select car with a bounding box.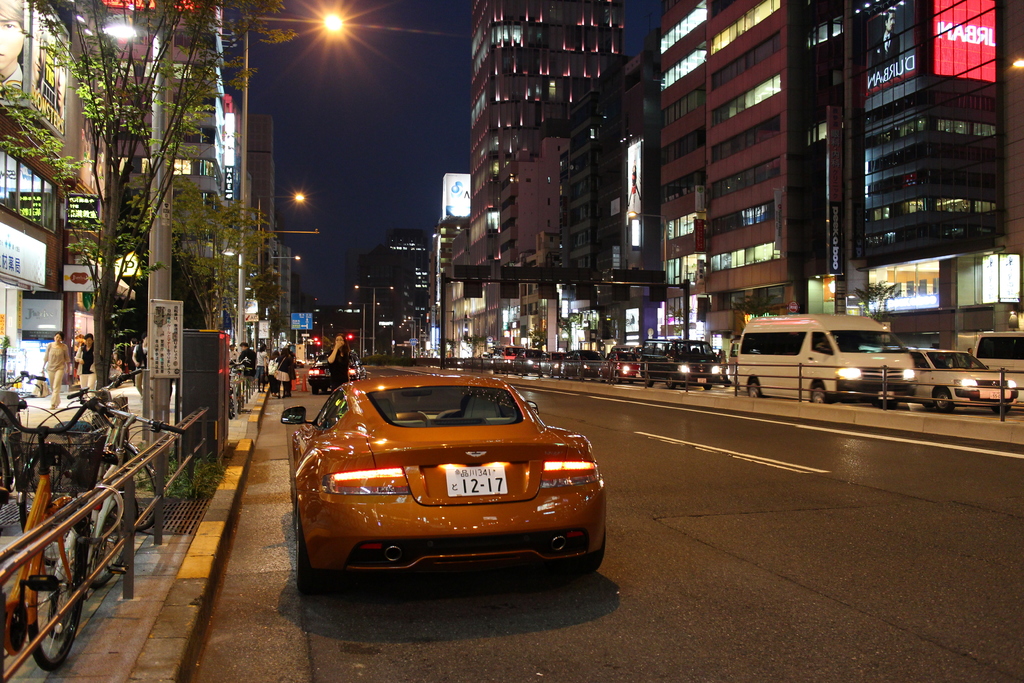
l=596, t=345, r=642, b=383.
